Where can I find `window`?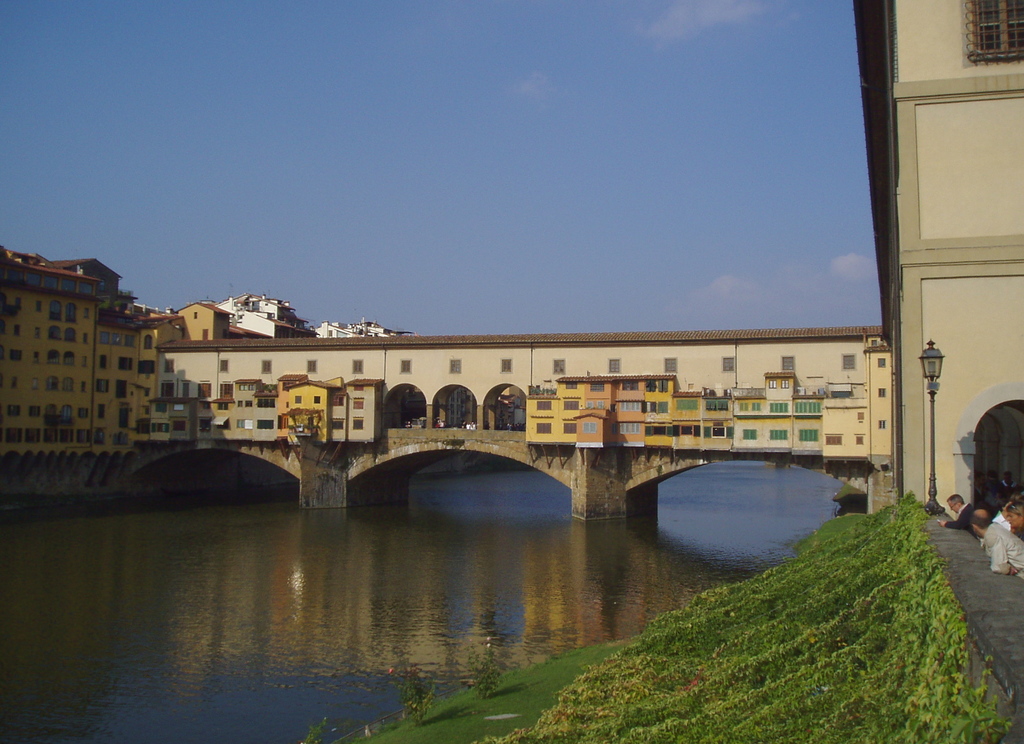
You can find it at bbox=(744, 427, 755, 440).
